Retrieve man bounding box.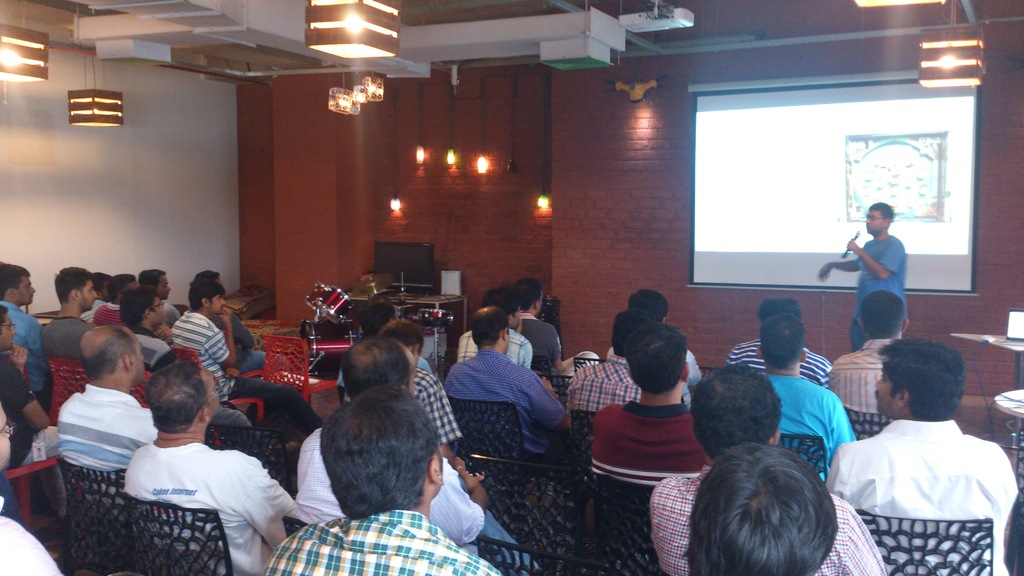
Bounding box: locate(637, 354, 886, 575).
